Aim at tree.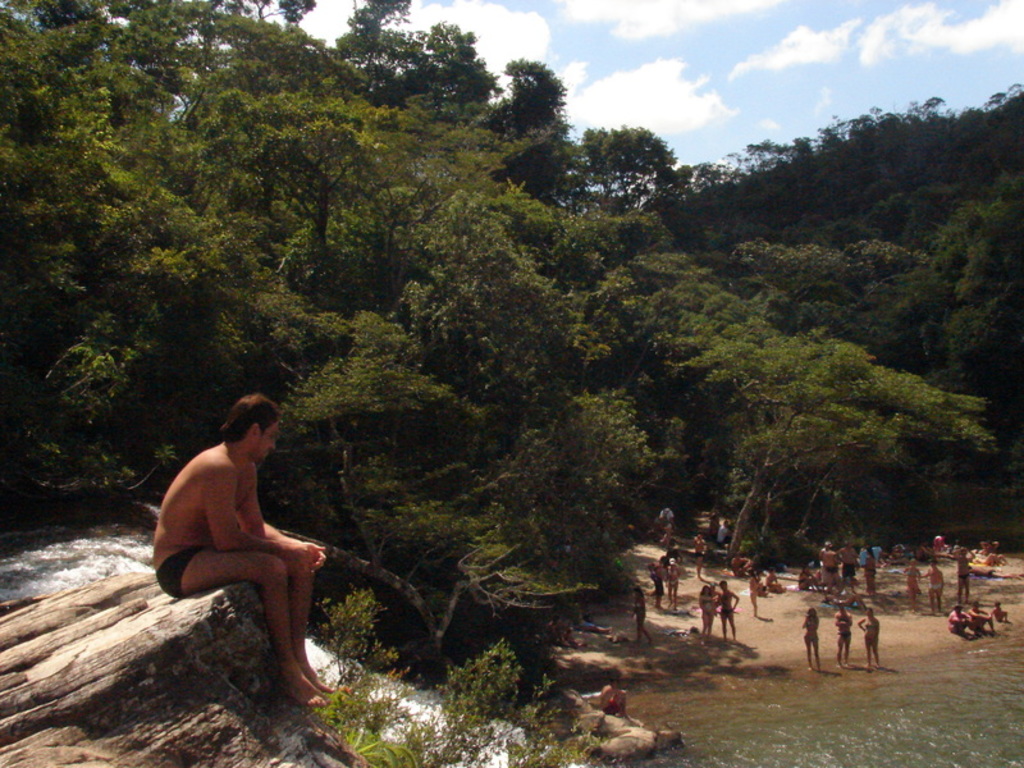
Aimed at <box>0,0,1023,673</box>.
